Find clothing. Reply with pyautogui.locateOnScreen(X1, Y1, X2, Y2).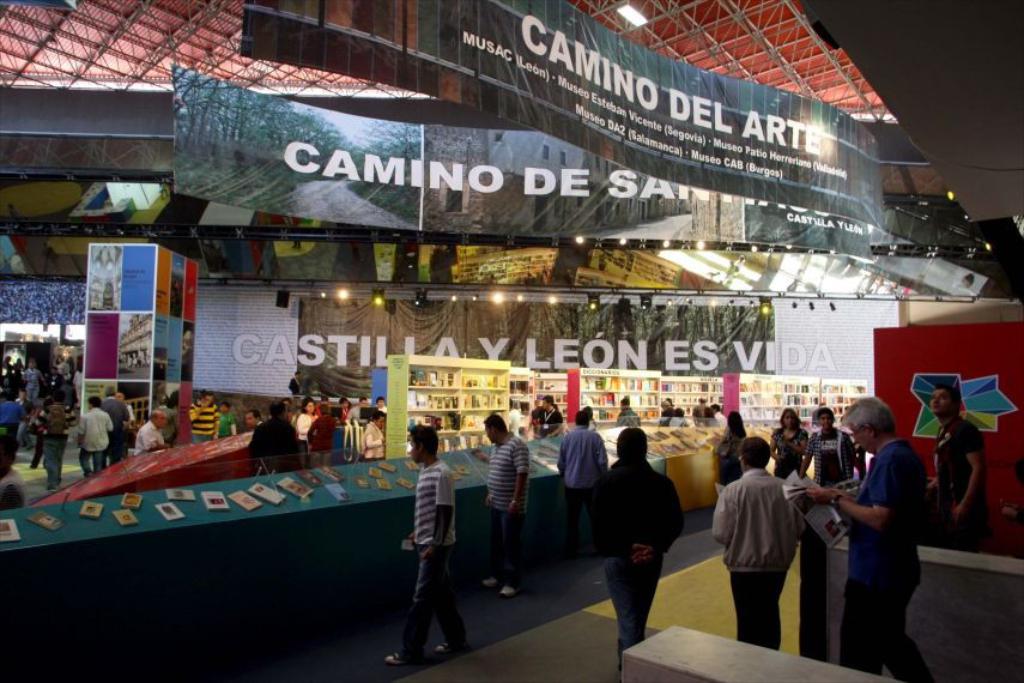
pyautogui.locateOnScreen(709, 465, 807, 649).
